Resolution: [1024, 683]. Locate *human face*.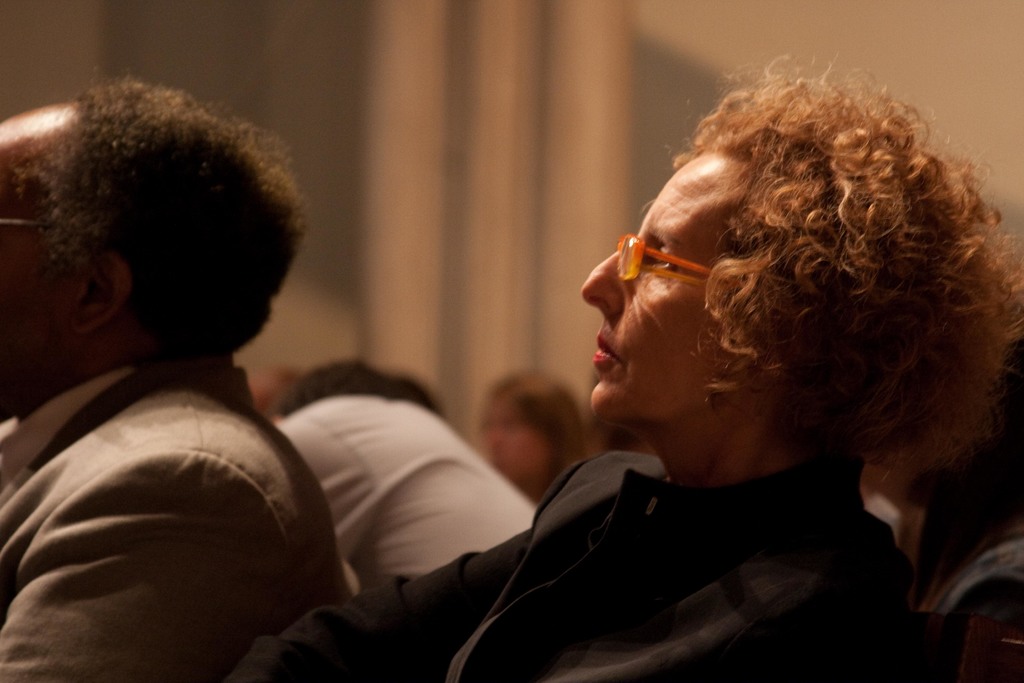
box=[1, 96, 78, 414].
